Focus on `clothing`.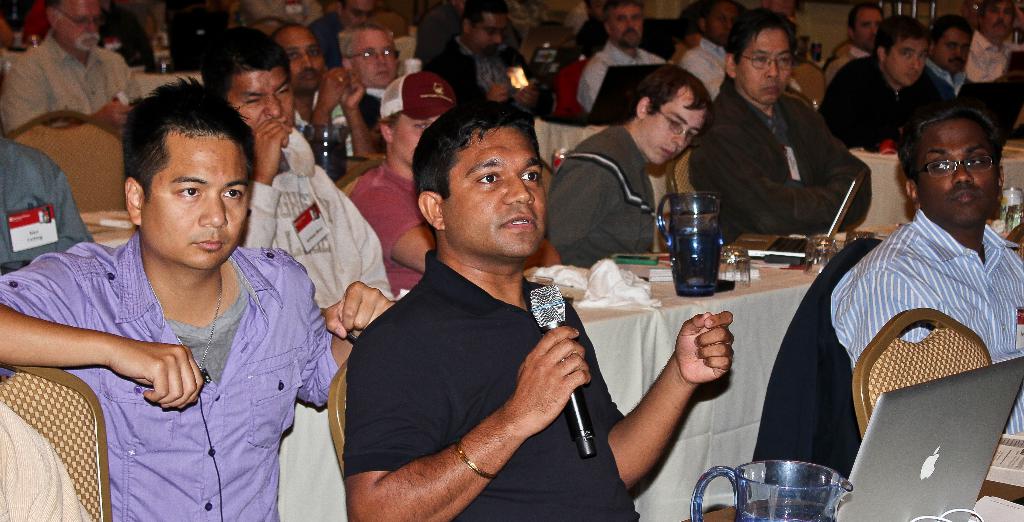
Focused at [left=965, top=23, right=1023, bottom=137].
